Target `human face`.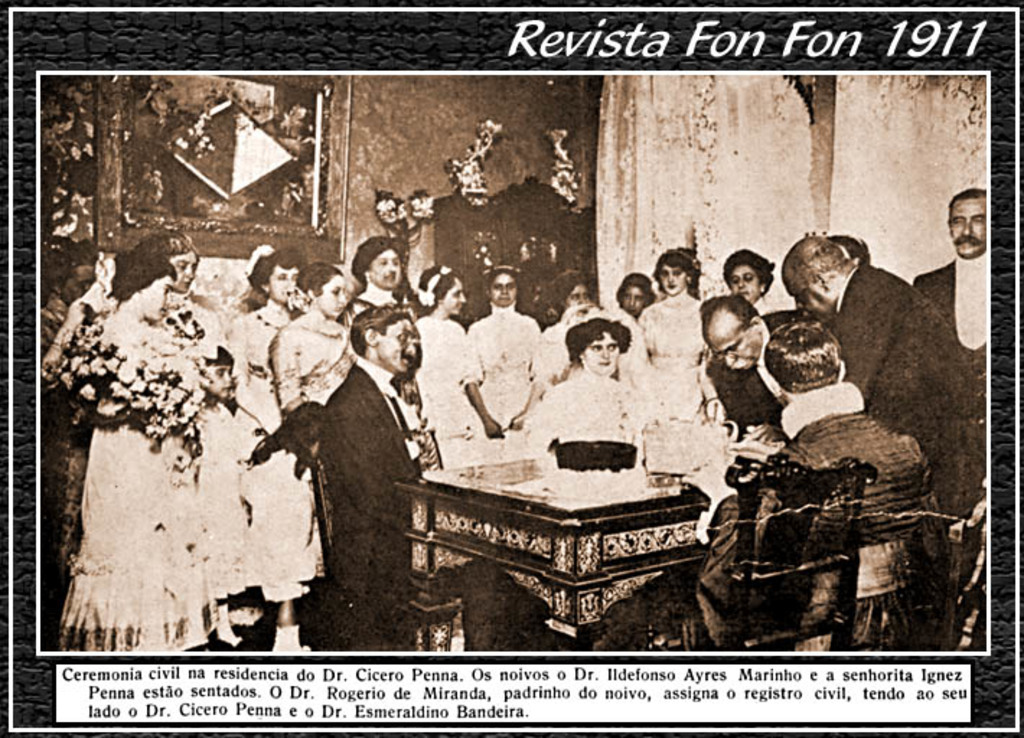
Target region: <bbox>583, 332, 619, 372</bbox>.
